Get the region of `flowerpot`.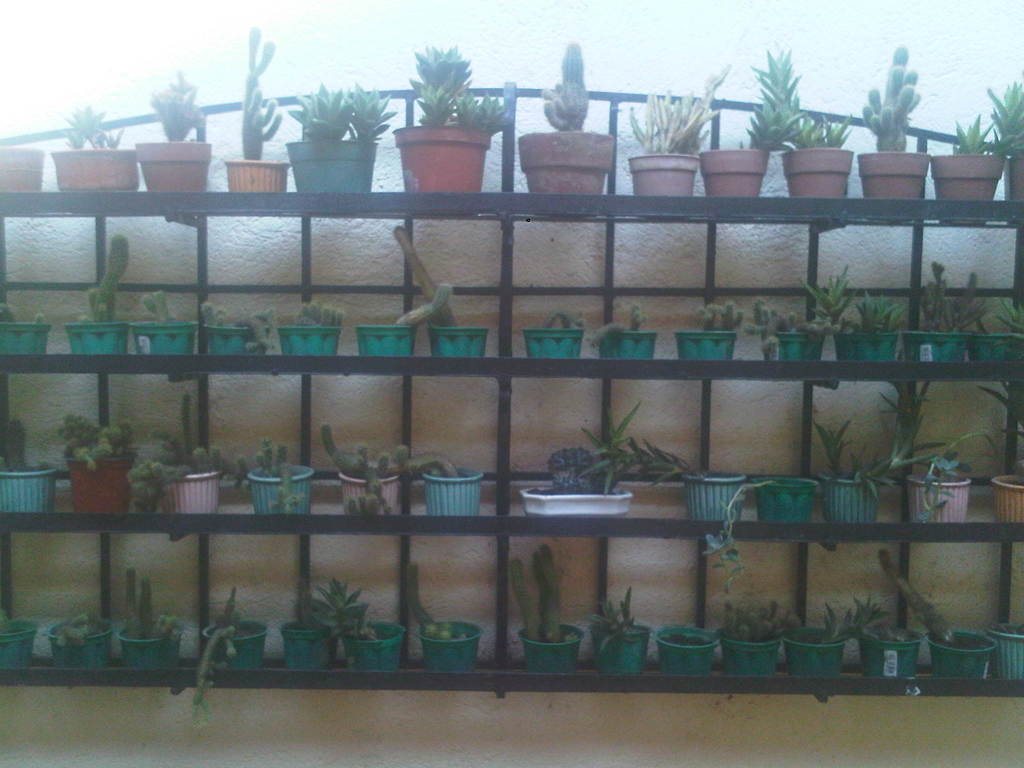
region(60, 452, 133, 517).
